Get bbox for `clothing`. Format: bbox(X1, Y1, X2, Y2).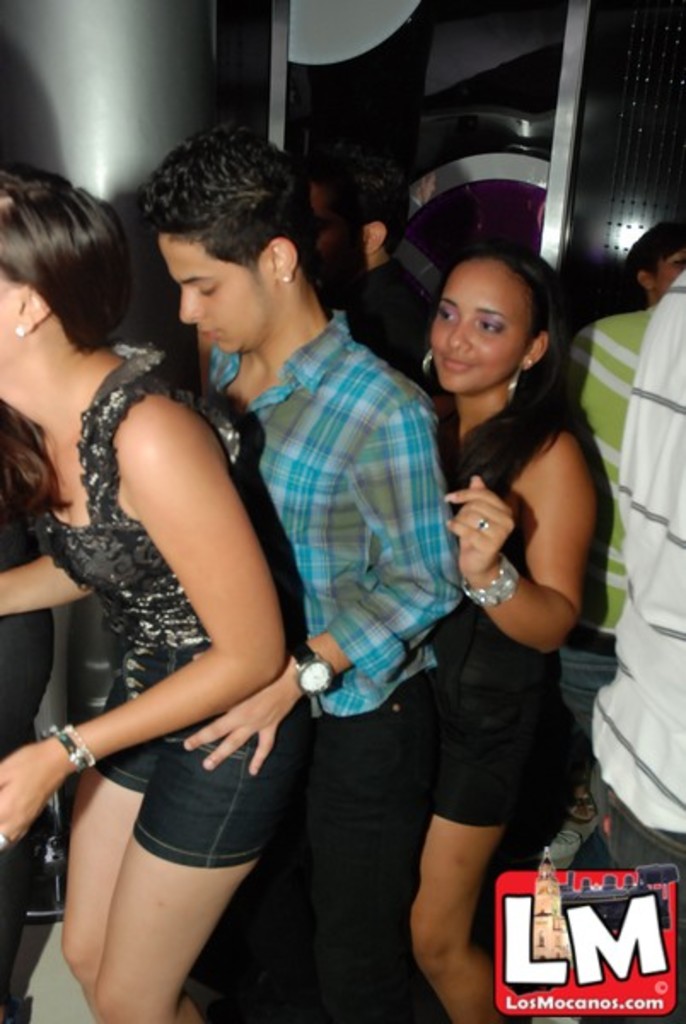
bbox(0, 510, 61, 1022).
